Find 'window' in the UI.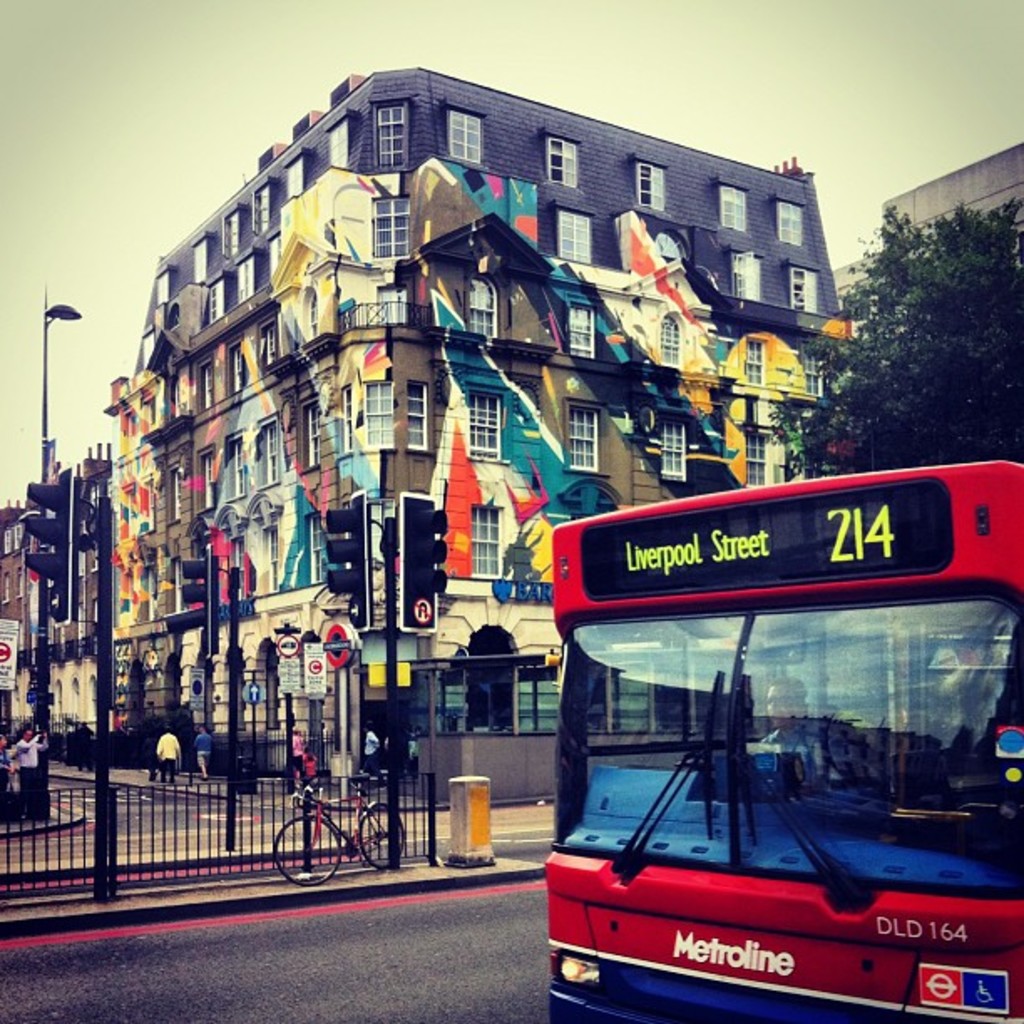
UI element at rect(743, 432, 765, 485).
